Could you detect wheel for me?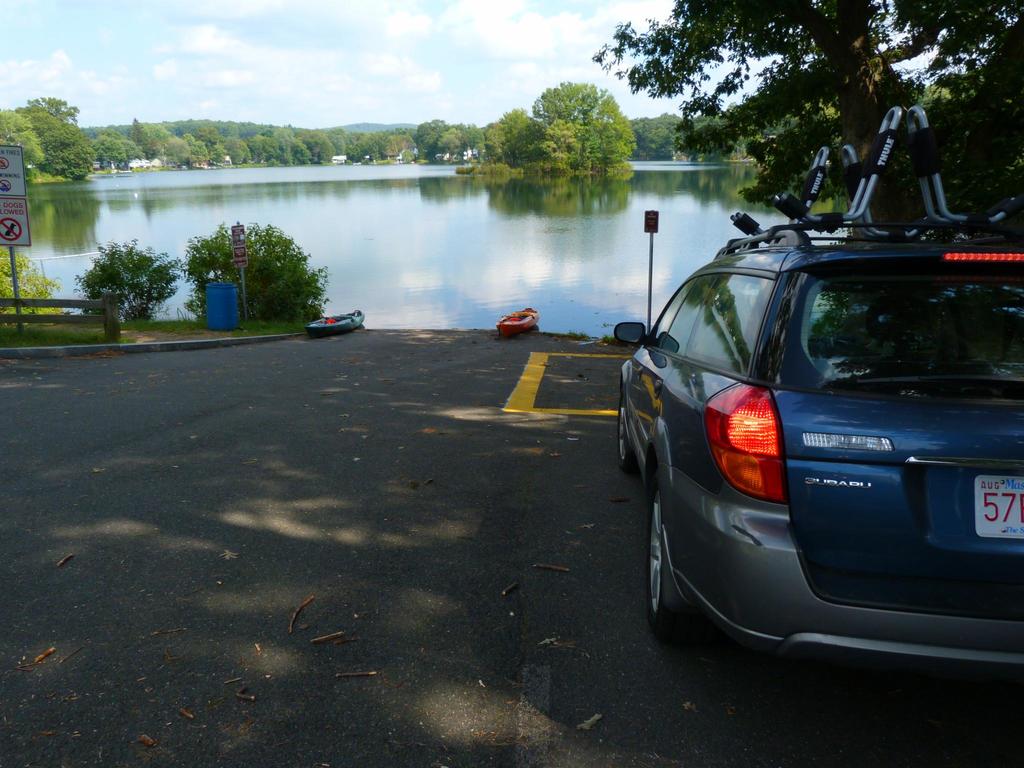
Detection result: [left=609, top=376, right=636, bottom=484].
